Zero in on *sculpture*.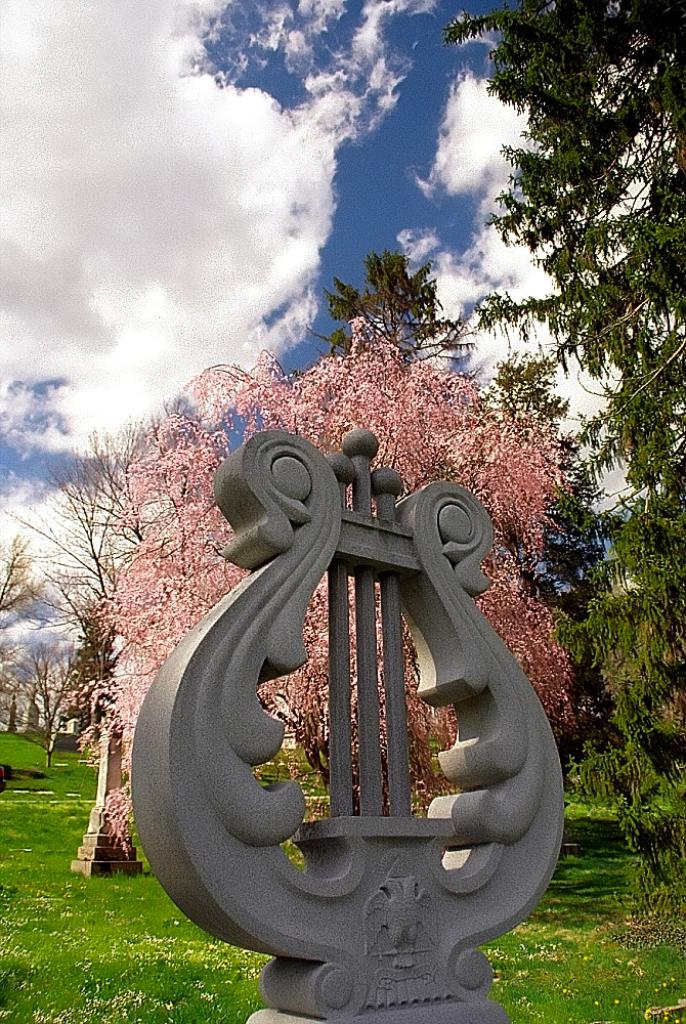
Zeroed in: crop(149, 394, 562, 1002).
